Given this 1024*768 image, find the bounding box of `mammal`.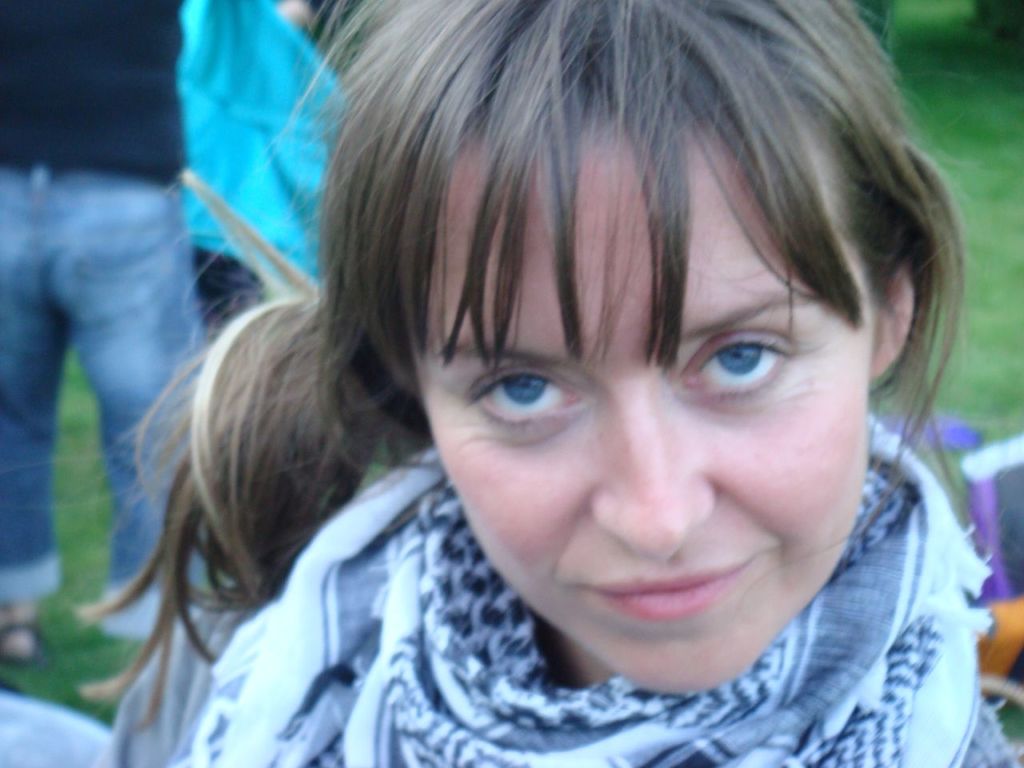
pyautogui.locateOnScreen(0, 0, 204, 674).
